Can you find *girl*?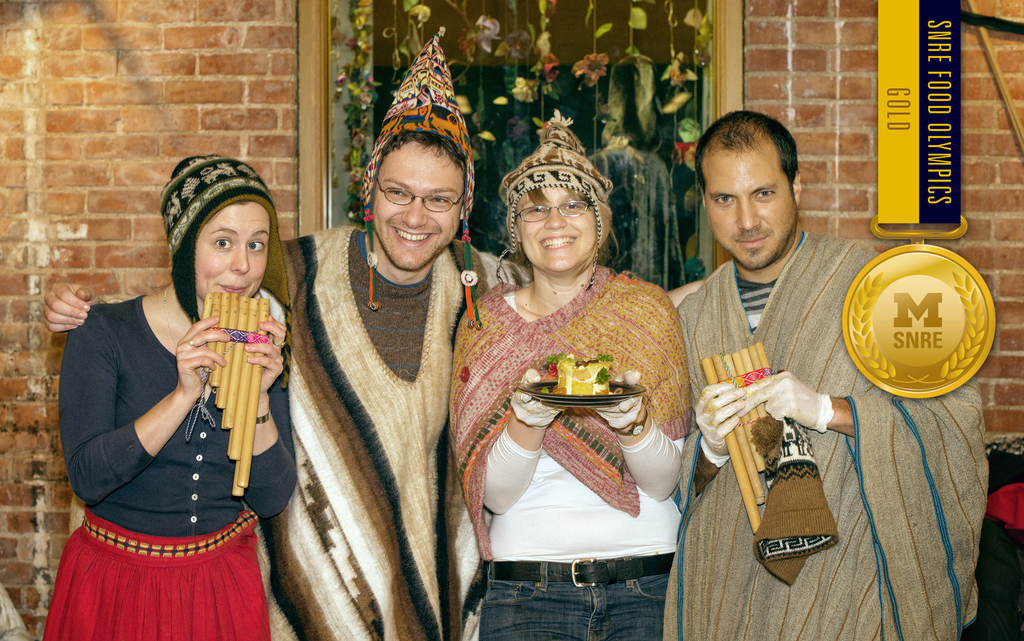
Yes, bounding box: 47/144/296/640.
